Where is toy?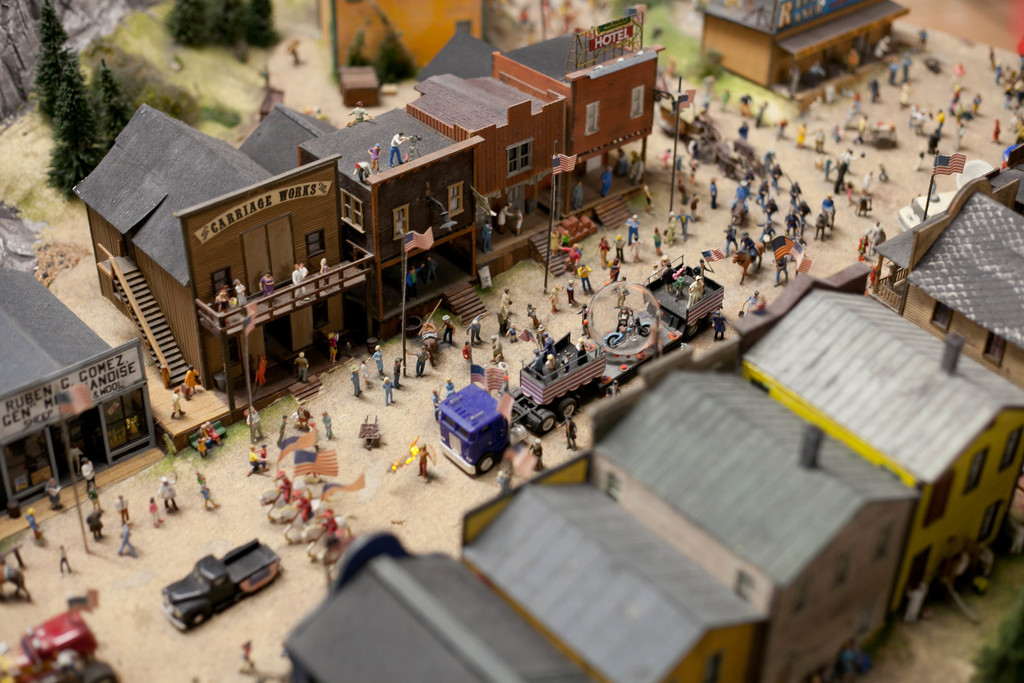
pyautogui.locateOnScreen(710, 309, 731, 340).
